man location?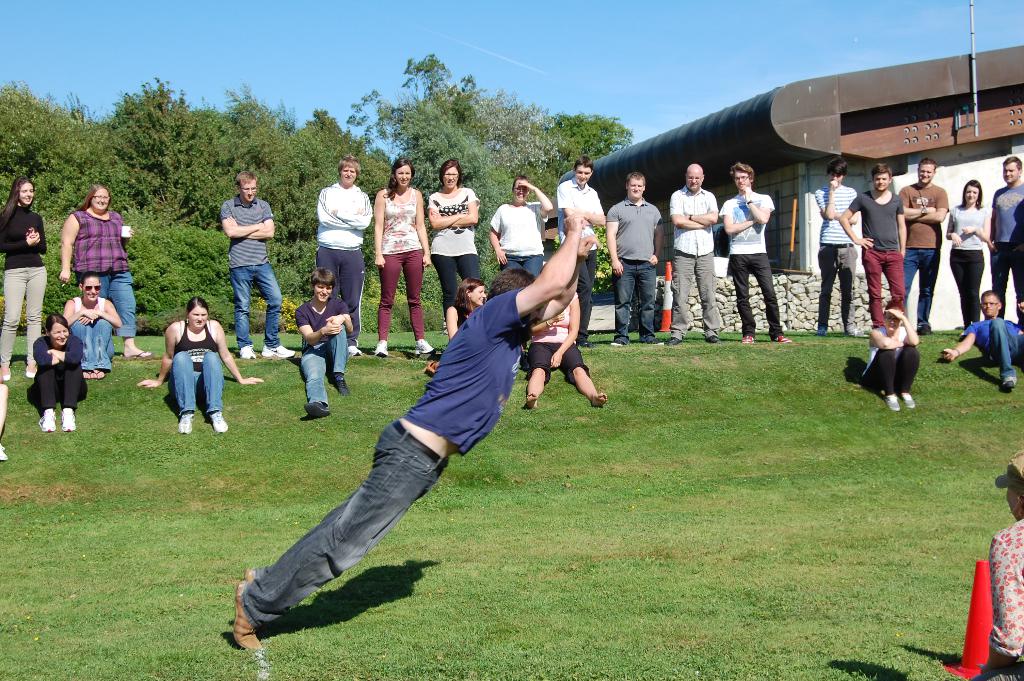
[604, 172, 664, 355]
